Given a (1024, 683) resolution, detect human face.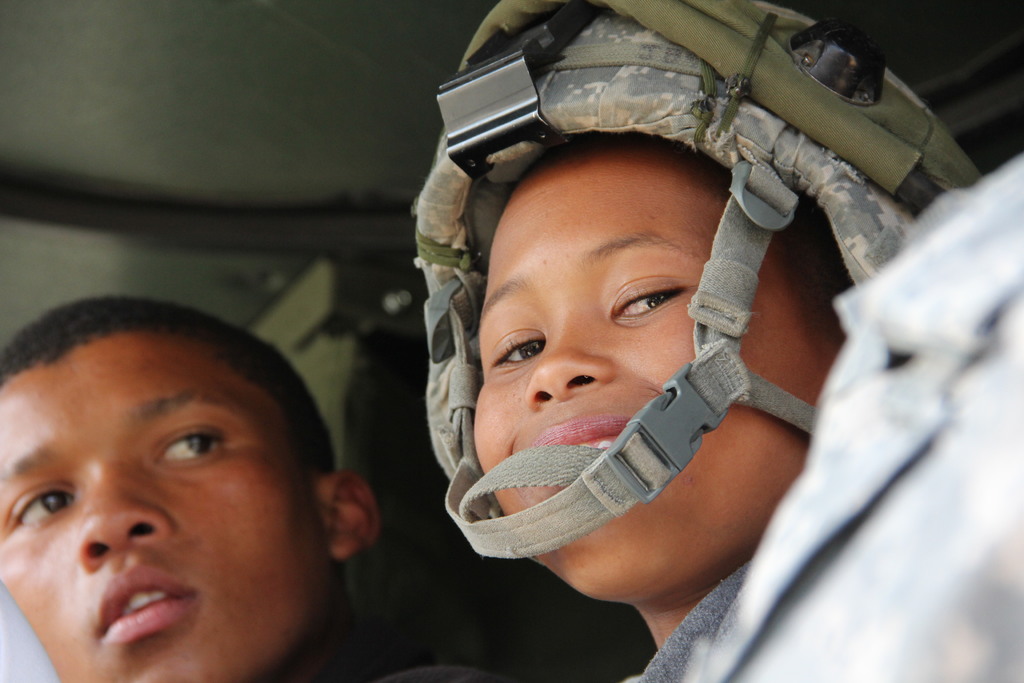
0:334:331:682.
